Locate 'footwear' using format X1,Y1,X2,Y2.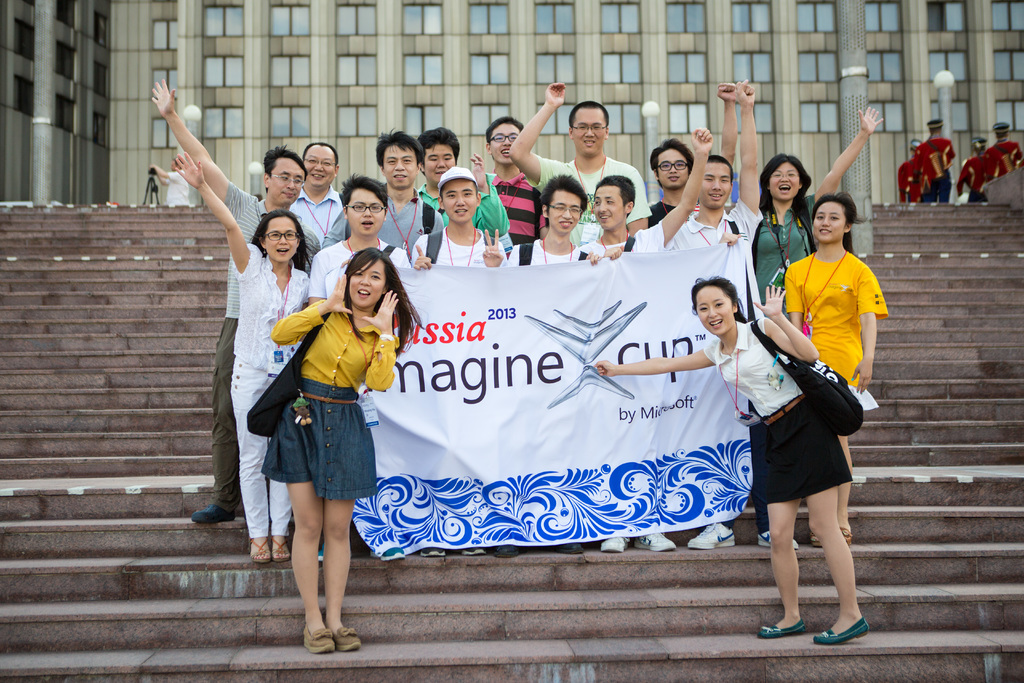
332,623,362,655.
